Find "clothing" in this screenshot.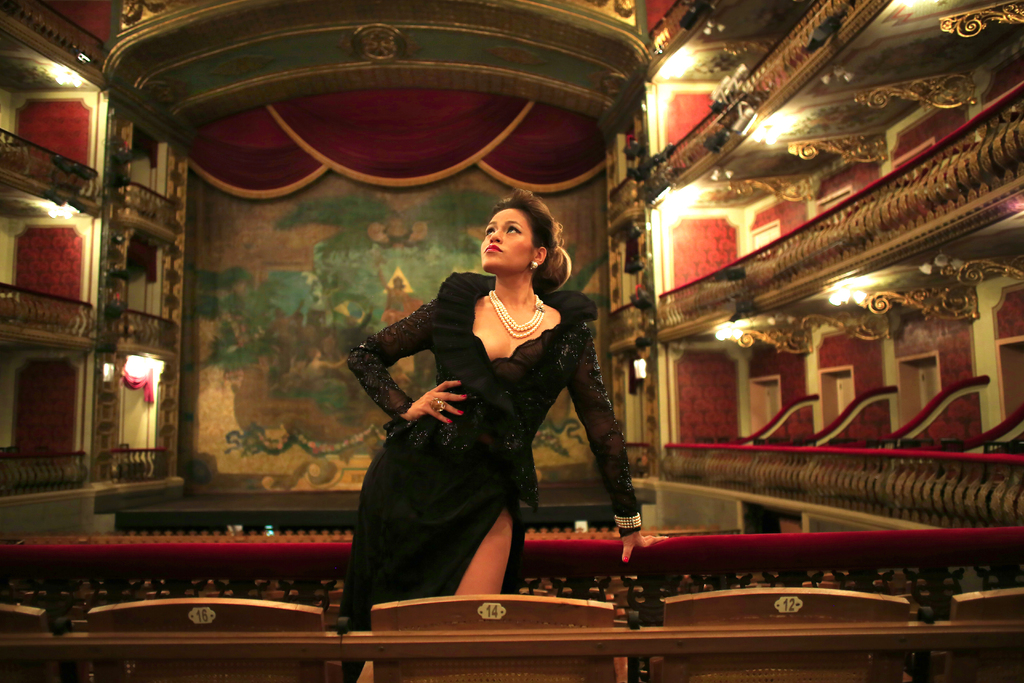
The bounding box for "clothing" is crop(332, 268, 641, 682).
